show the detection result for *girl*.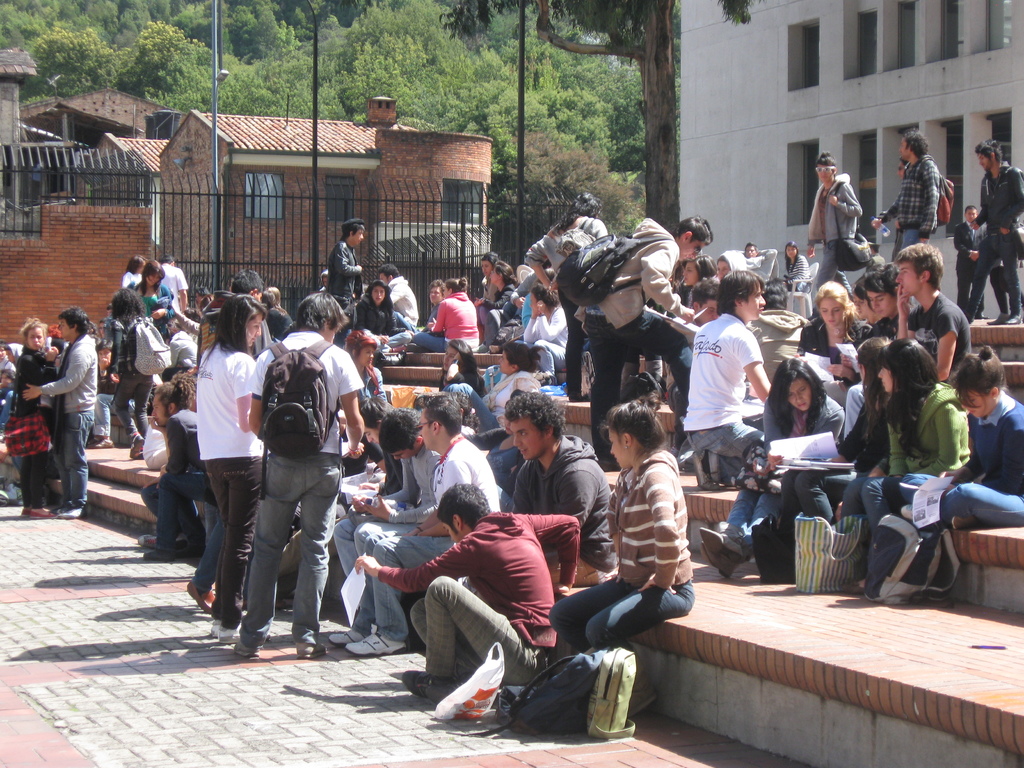
{"x1": 196, "y1": 294, "x2": 268, "y2": 646}.
